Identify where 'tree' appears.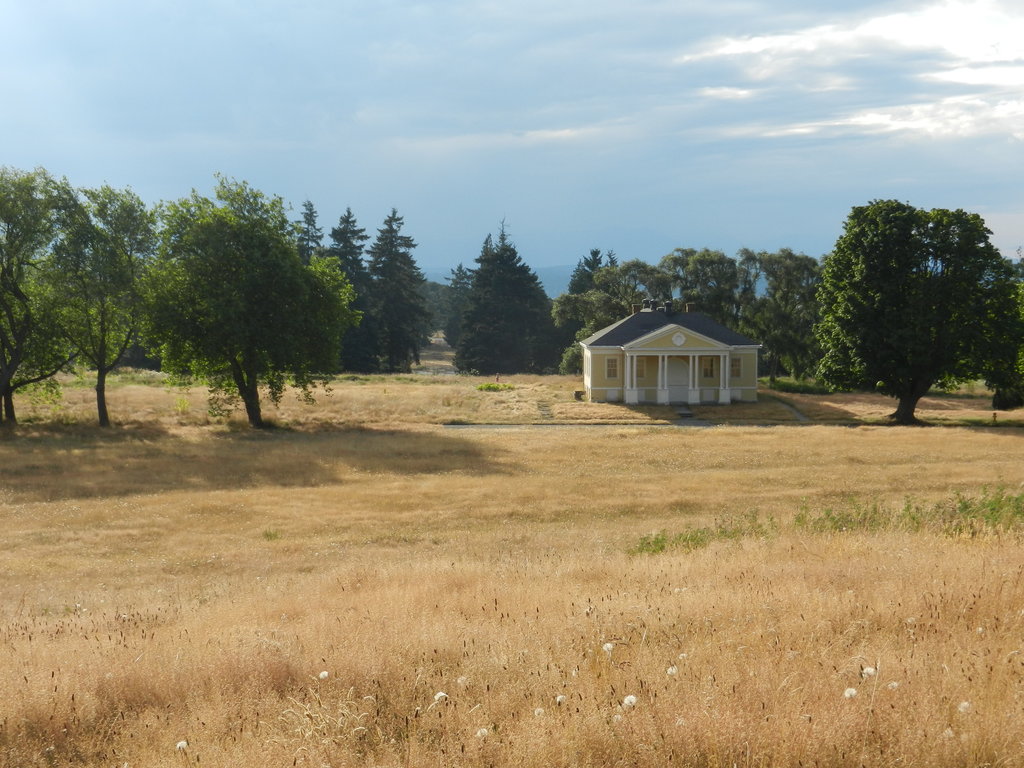
Appears at box(40, 171, 177, 429).
